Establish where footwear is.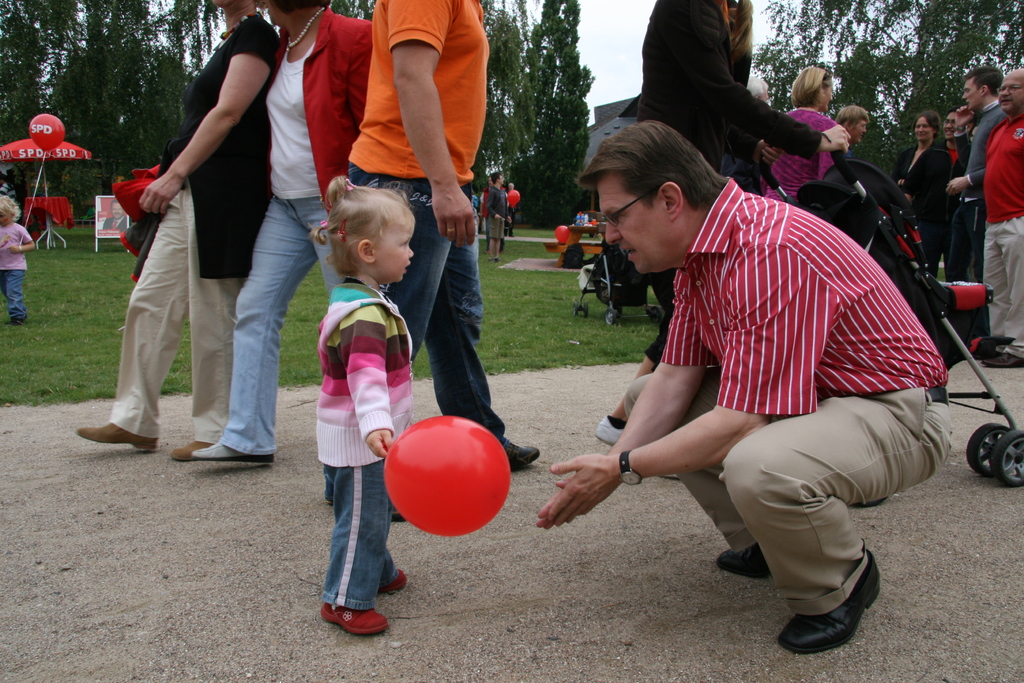
Established at select_region(388, 509, 407, 525).
